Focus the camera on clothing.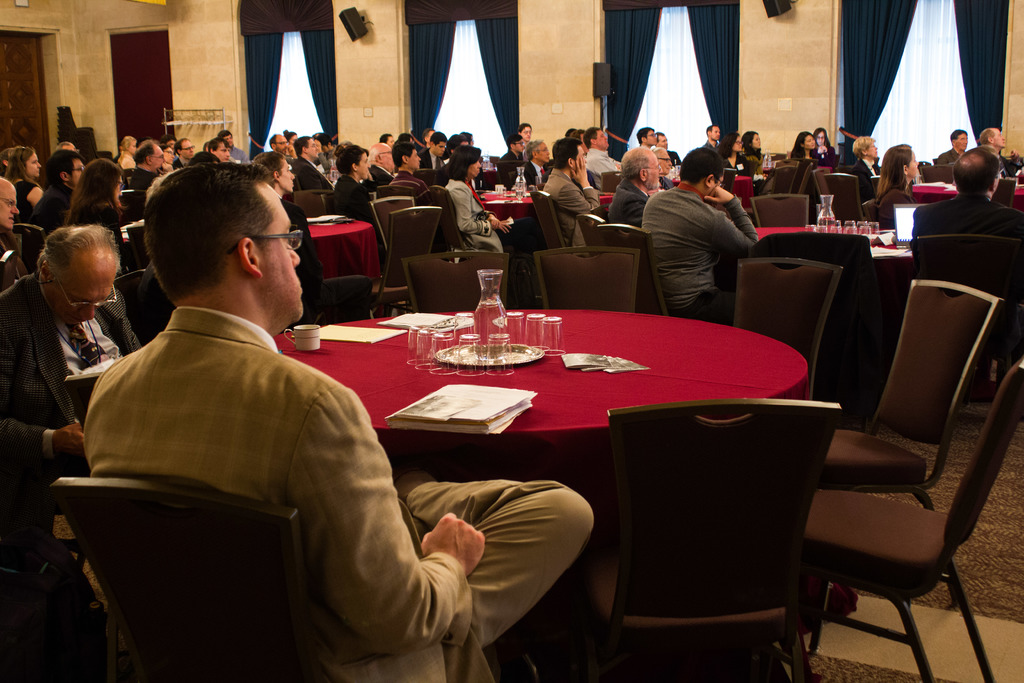
Focus region: (left=453, top=176, right=516, bottom=265).
